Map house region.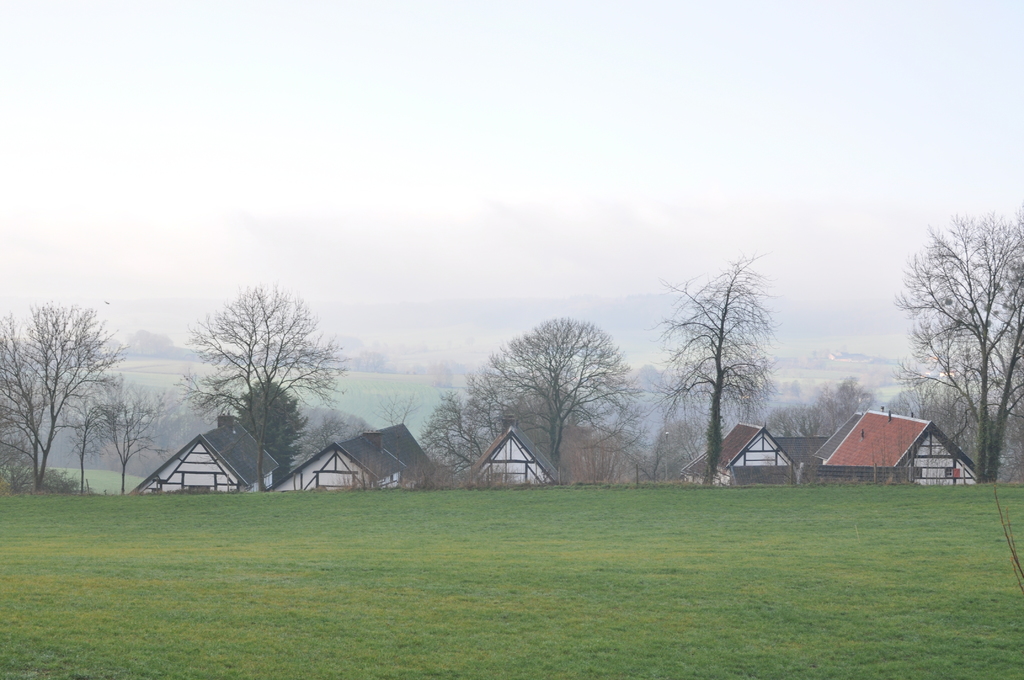
Mapped to {"left": 682, "top": 423, "right": 801, "bottom": 494}.
